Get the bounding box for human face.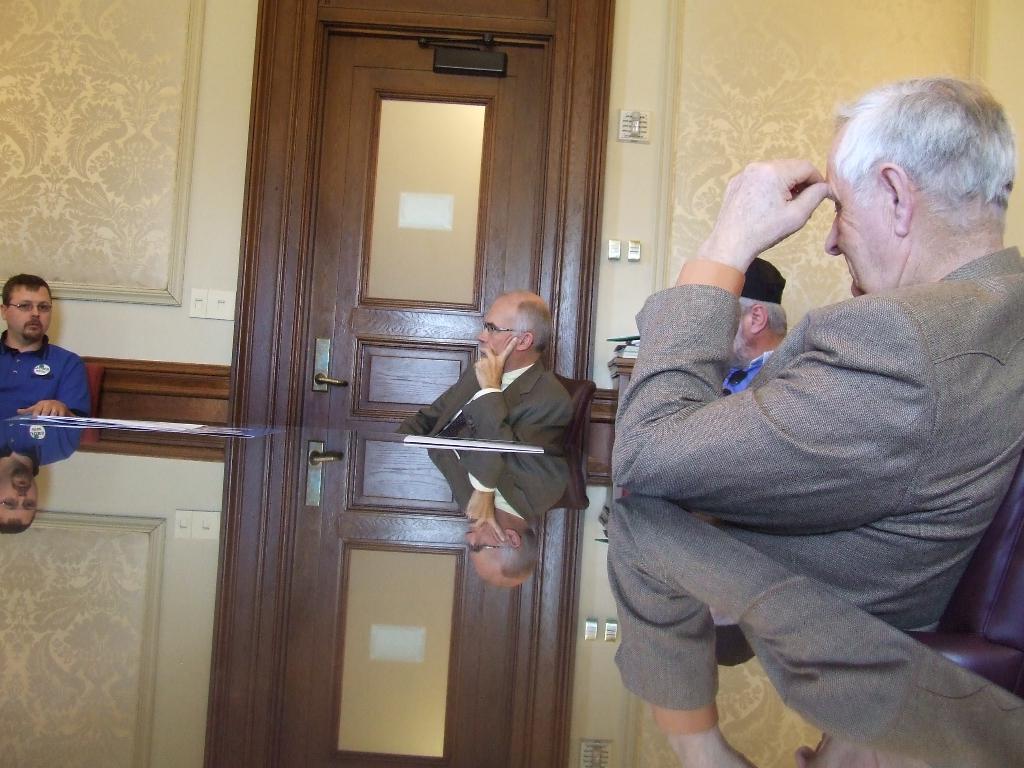
left=735, top=297, right=754, bottom=353.
